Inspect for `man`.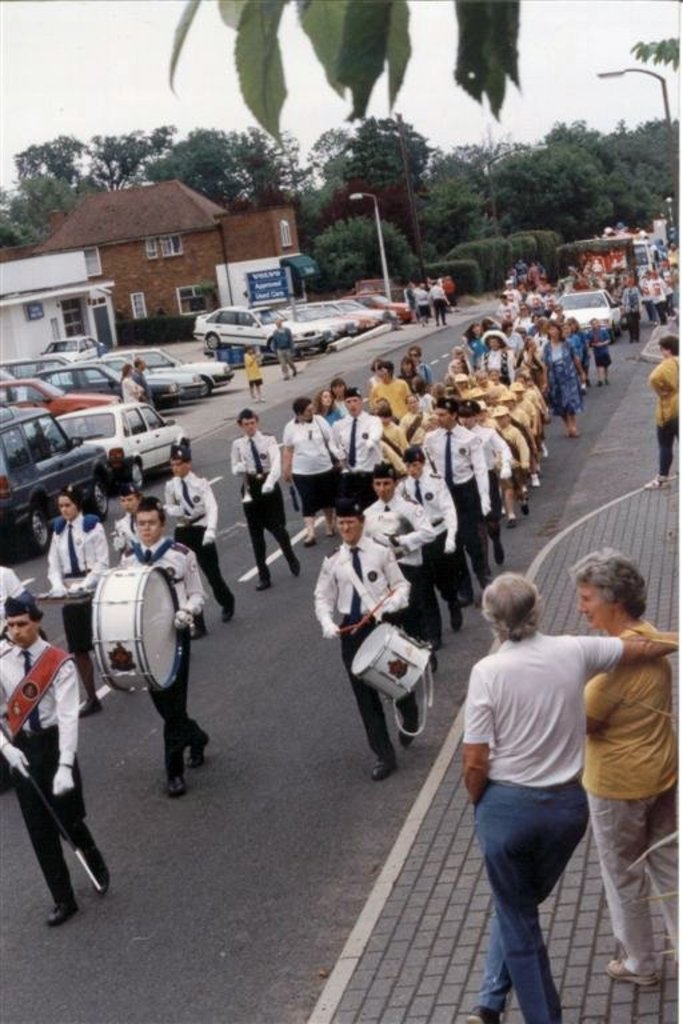
Inspection: box(363, 467, 443, 673).
